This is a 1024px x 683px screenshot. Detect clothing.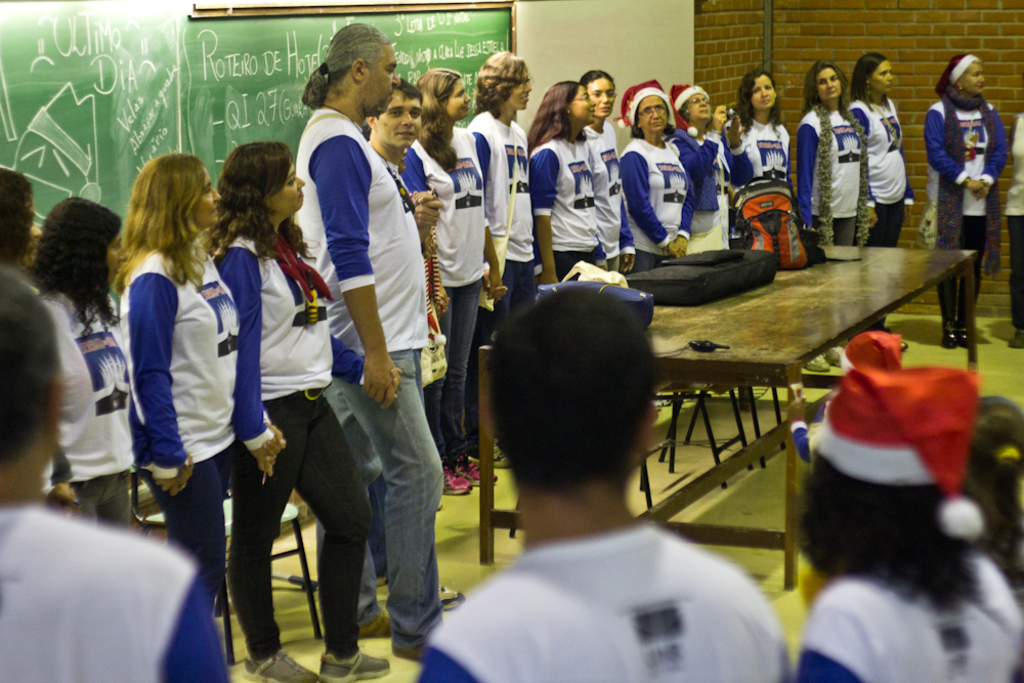
left=290, top=112, right=428, bottom=356.
